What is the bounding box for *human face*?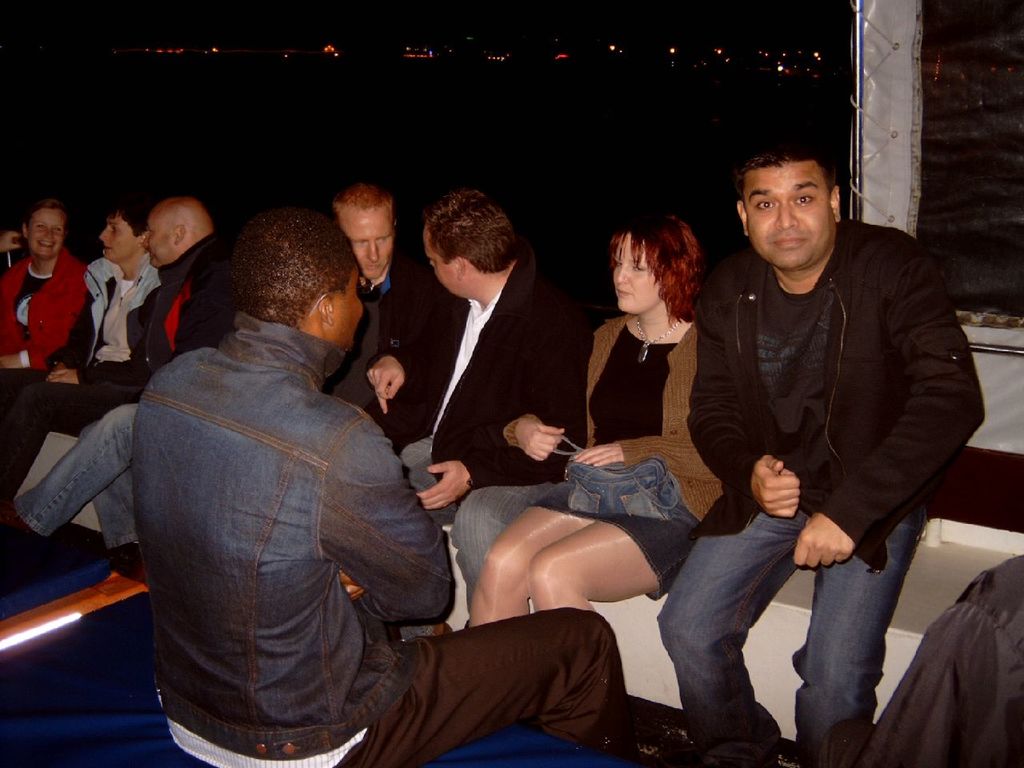
region(103, 214, 135, 260).
